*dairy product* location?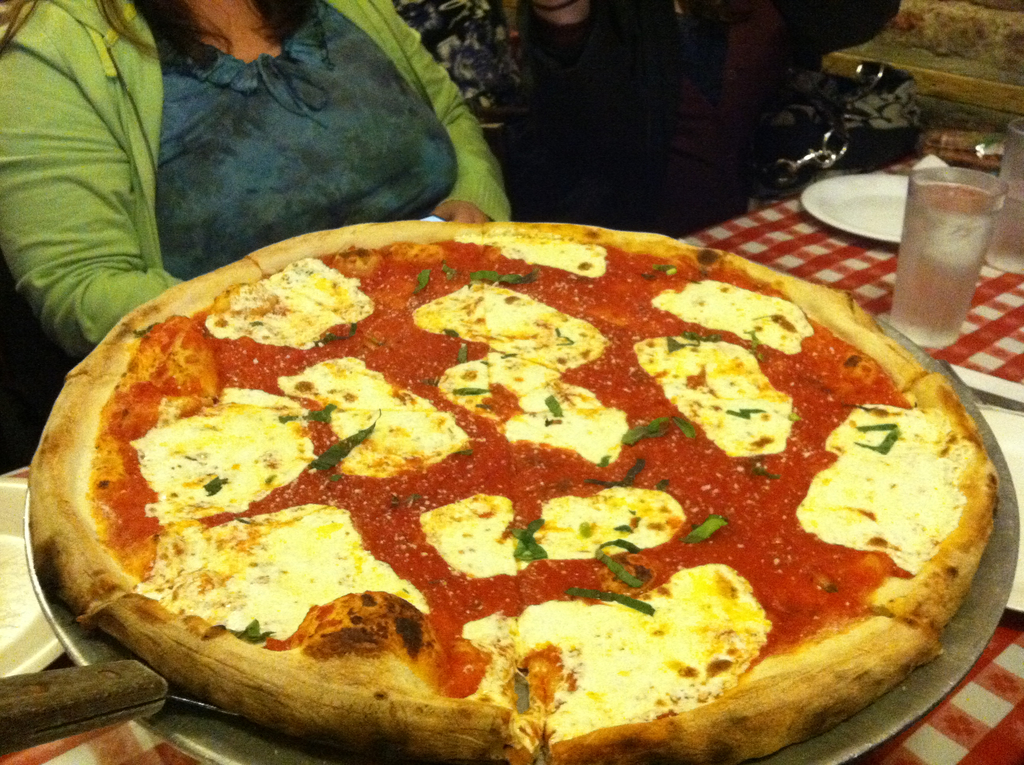
<box>202,255,364,357</box>
